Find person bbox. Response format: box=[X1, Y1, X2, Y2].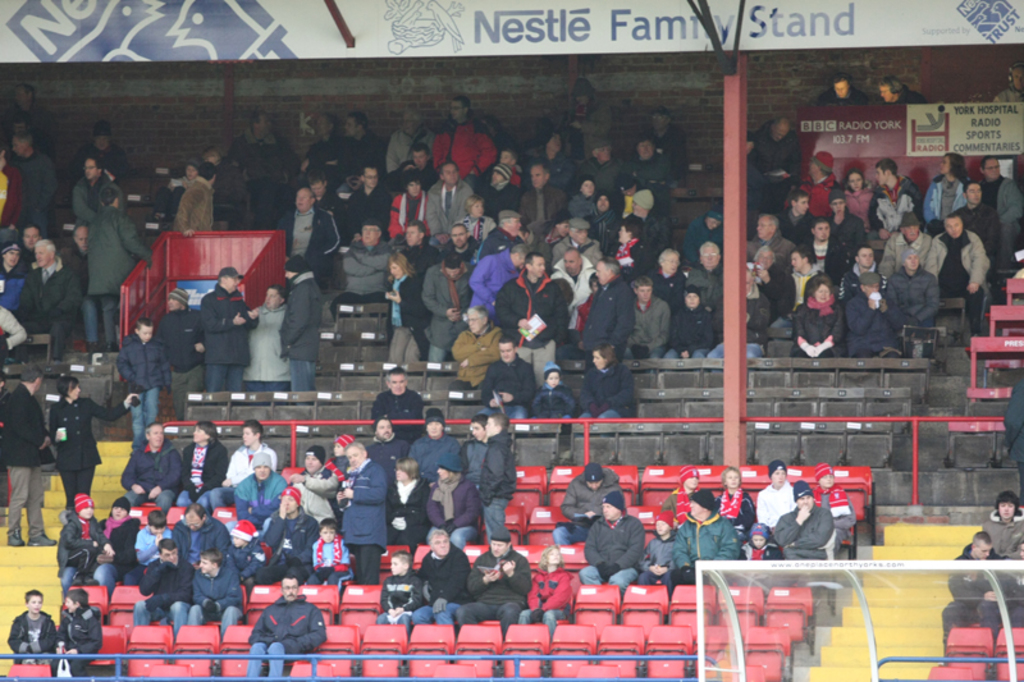
box=[741, 521, 786, 591].
